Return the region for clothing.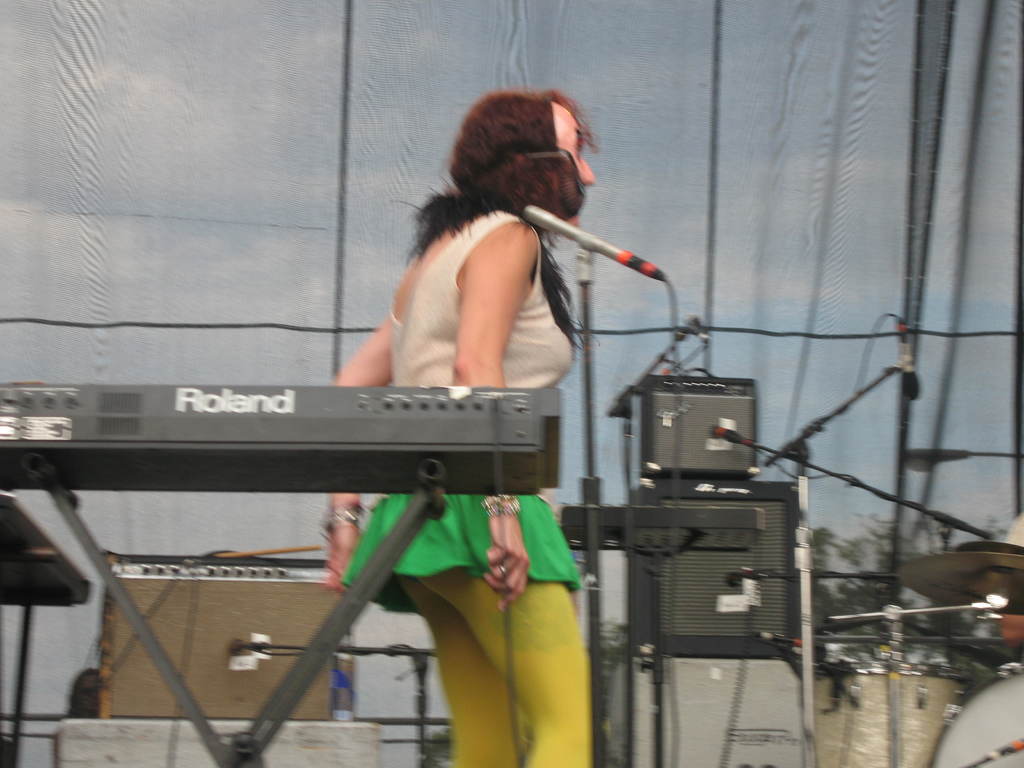
(left=328, top=204, right=594, bottom=767).
